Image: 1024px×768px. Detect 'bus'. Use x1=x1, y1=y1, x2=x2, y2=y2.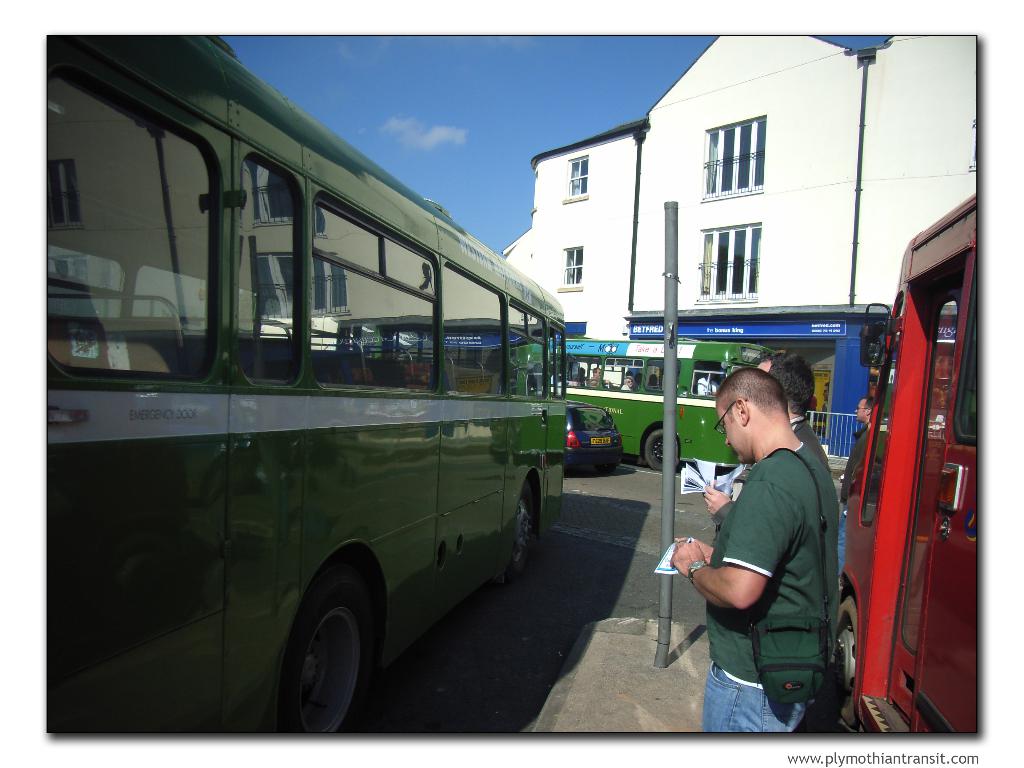
x1=844, y1=188, x2=984, y2=739.
